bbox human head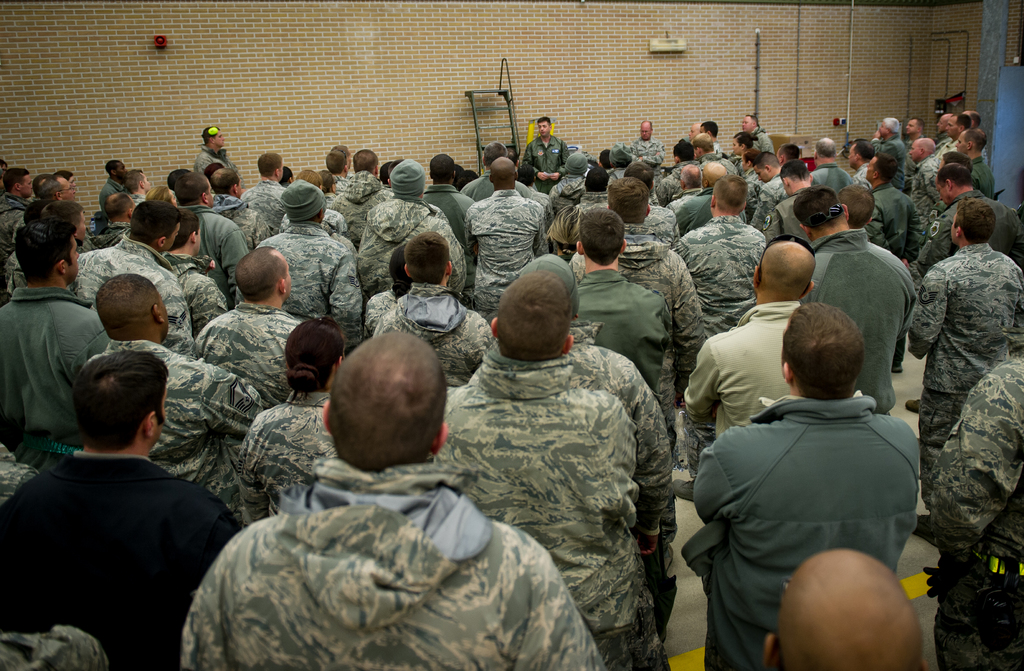
rect(687, 123, 703, 137)
